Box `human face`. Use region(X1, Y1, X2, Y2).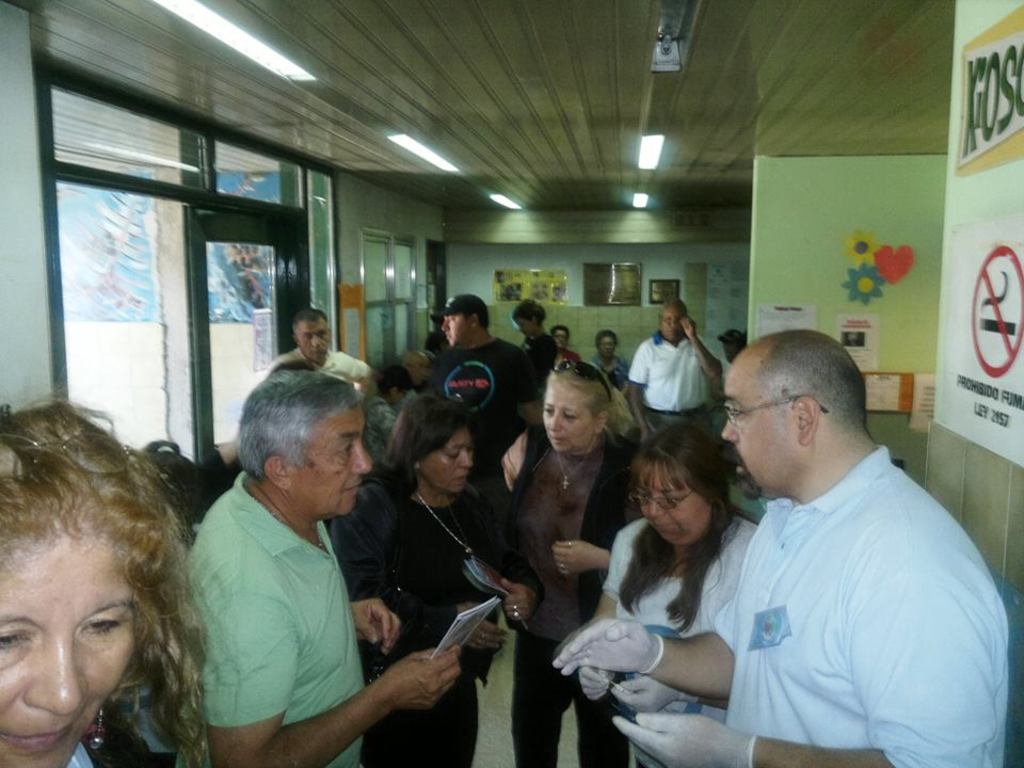
region(517, 307, 528, 333).
